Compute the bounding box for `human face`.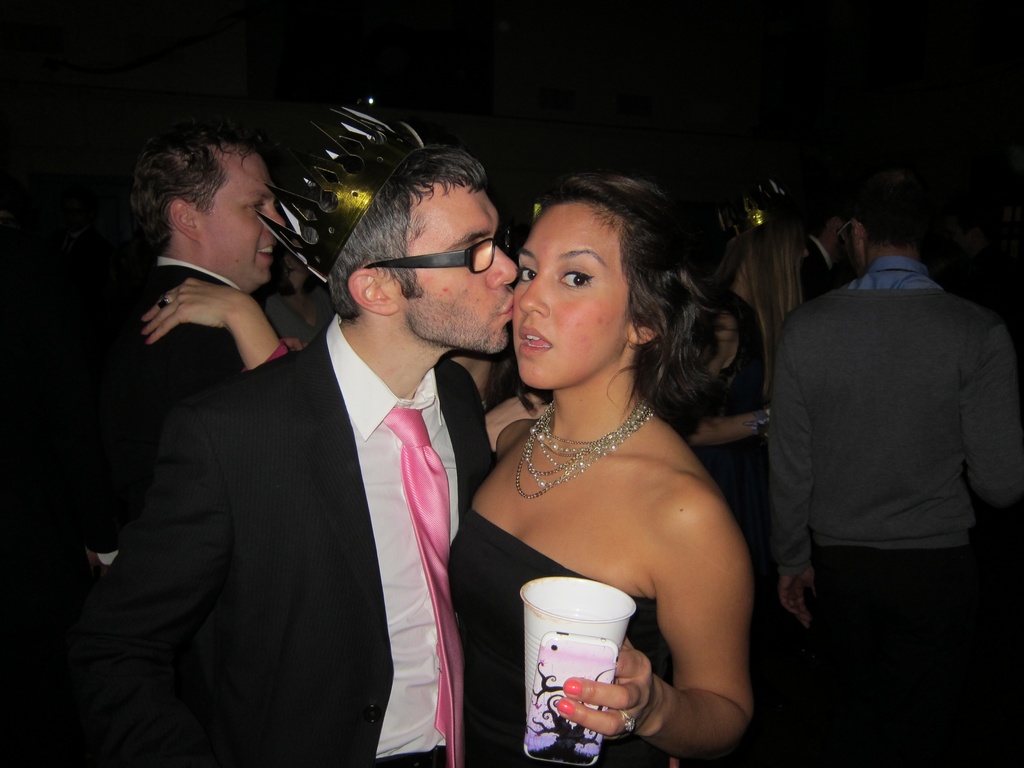
box=[511, 207, 633, 394].
